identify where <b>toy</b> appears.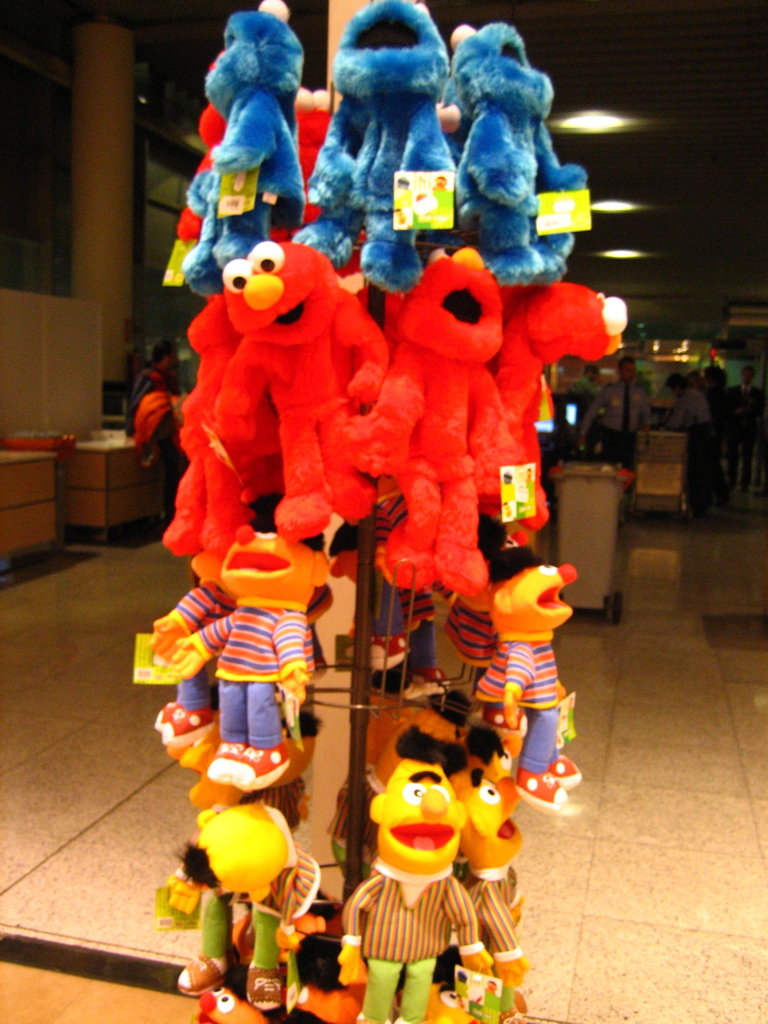
Appears at {"x1": 339, "y1": 725, "x2": 489, "y2": 1023}.
